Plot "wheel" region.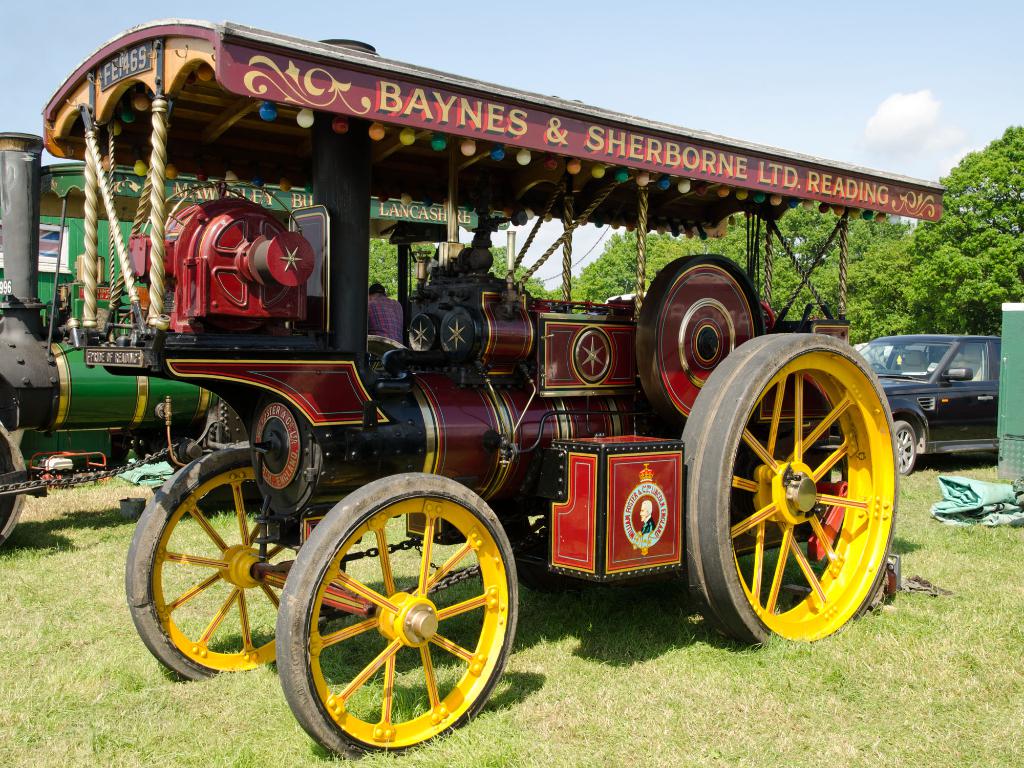
Plotted at Rect(634, 253, 765, 426).
